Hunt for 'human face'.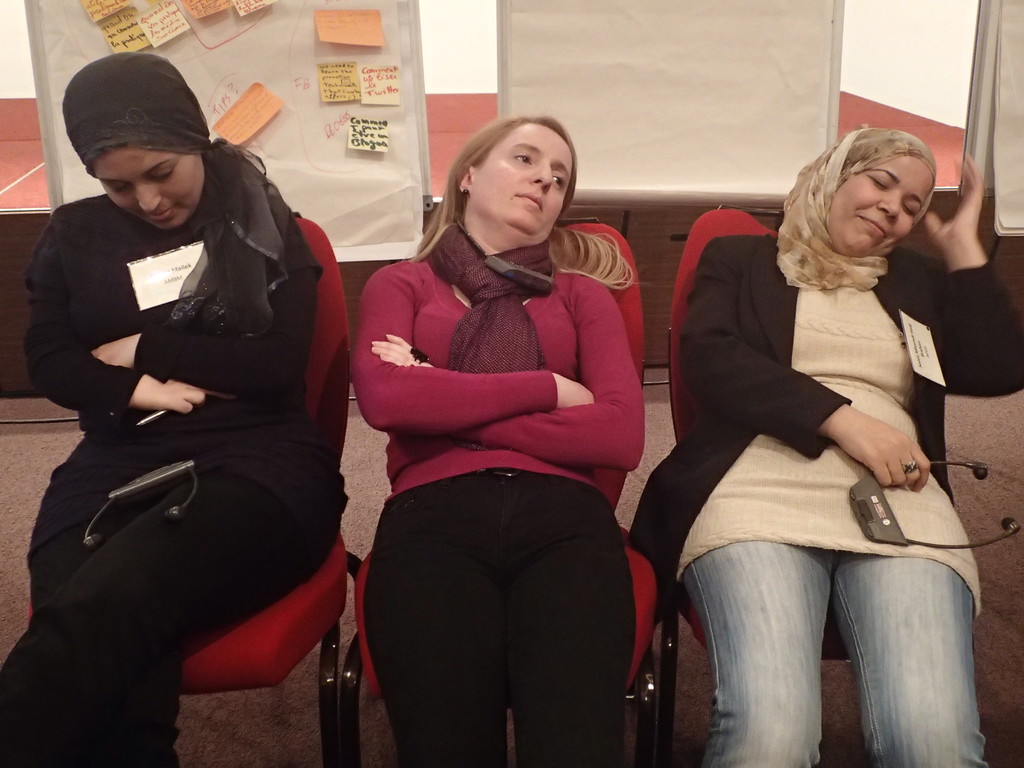
Hunted down at [473,120,587,233].
